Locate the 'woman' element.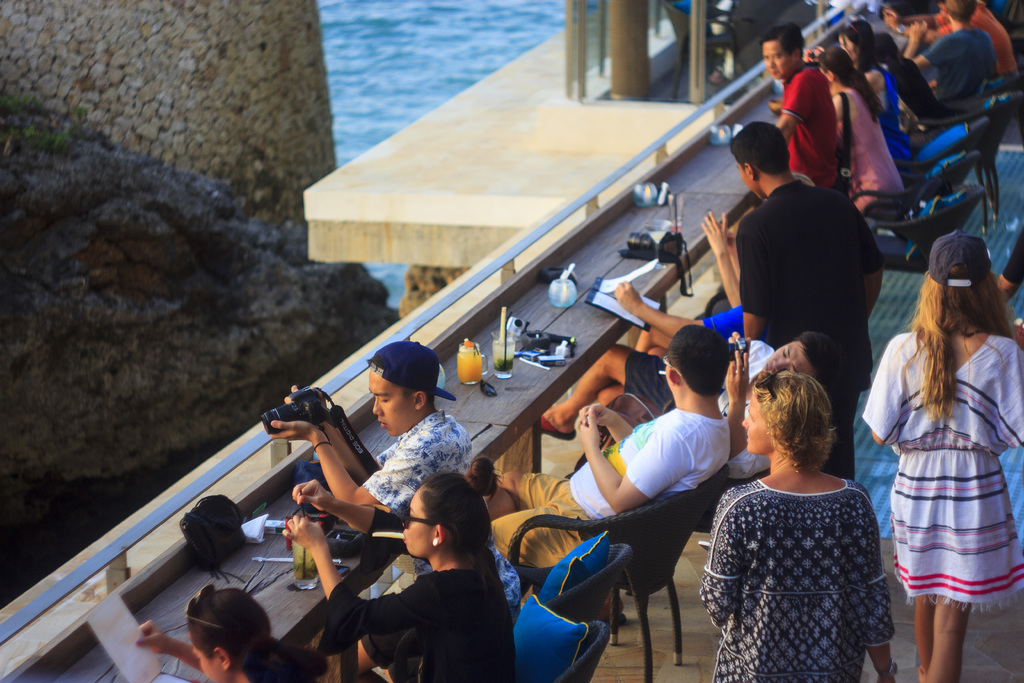
Element bbox: bbox=(803, 18, 922, 164).
